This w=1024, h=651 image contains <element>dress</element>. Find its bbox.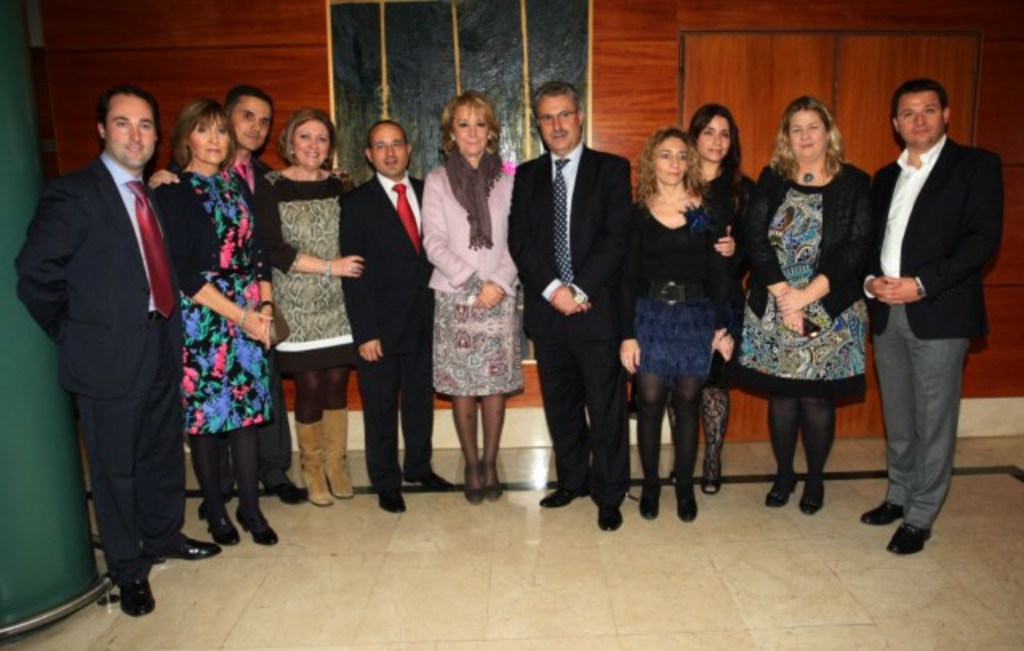
[x1=704, y1=170, x2=754, y2=390].
